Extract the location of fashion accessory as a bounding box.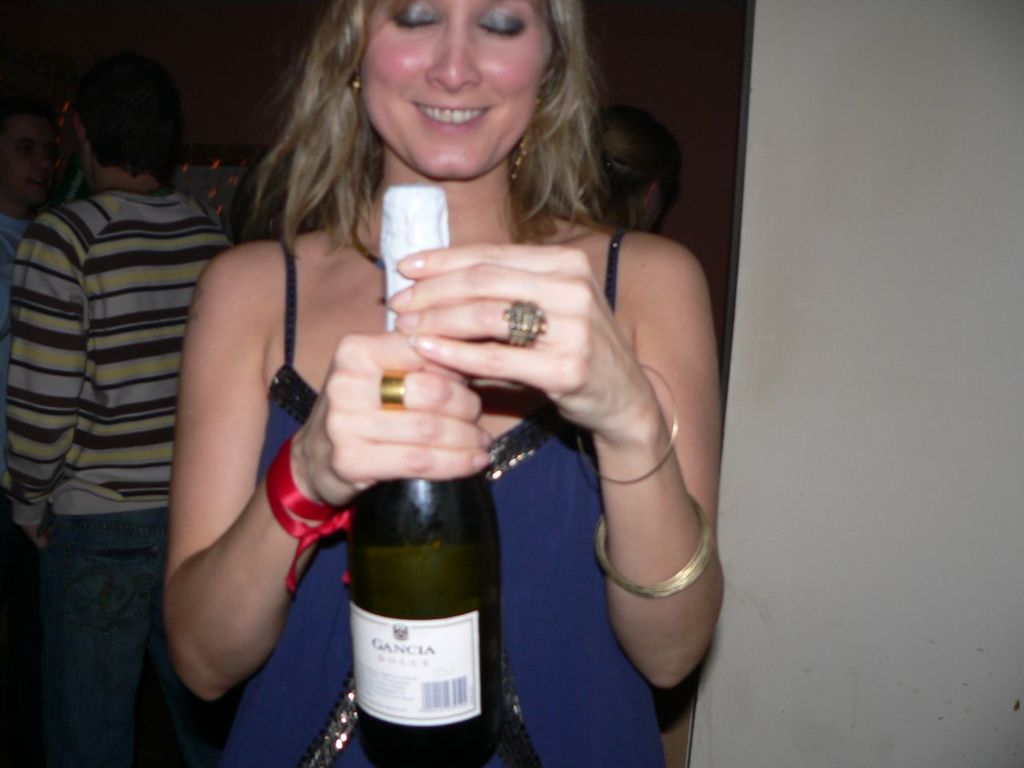
(left=503, top=102, right=545, bottom=184).
